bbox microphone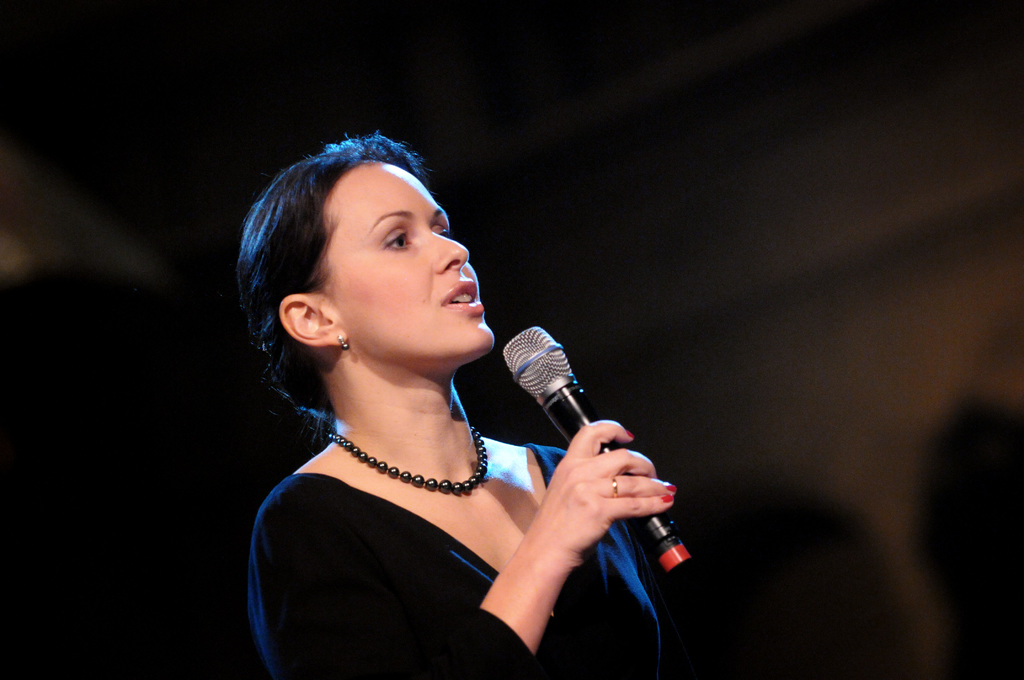
{"left": 502, "top": 327, "right": 690, "bottom": 574}
